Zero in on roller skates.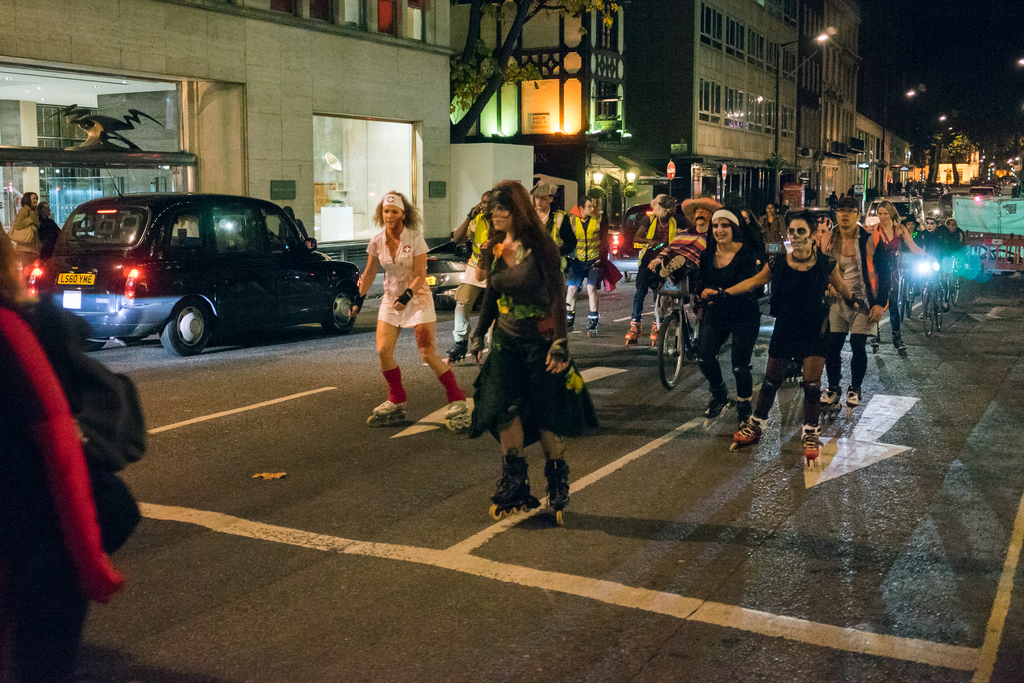
Zeroed in: Rect(891, 329, 910, 353).
